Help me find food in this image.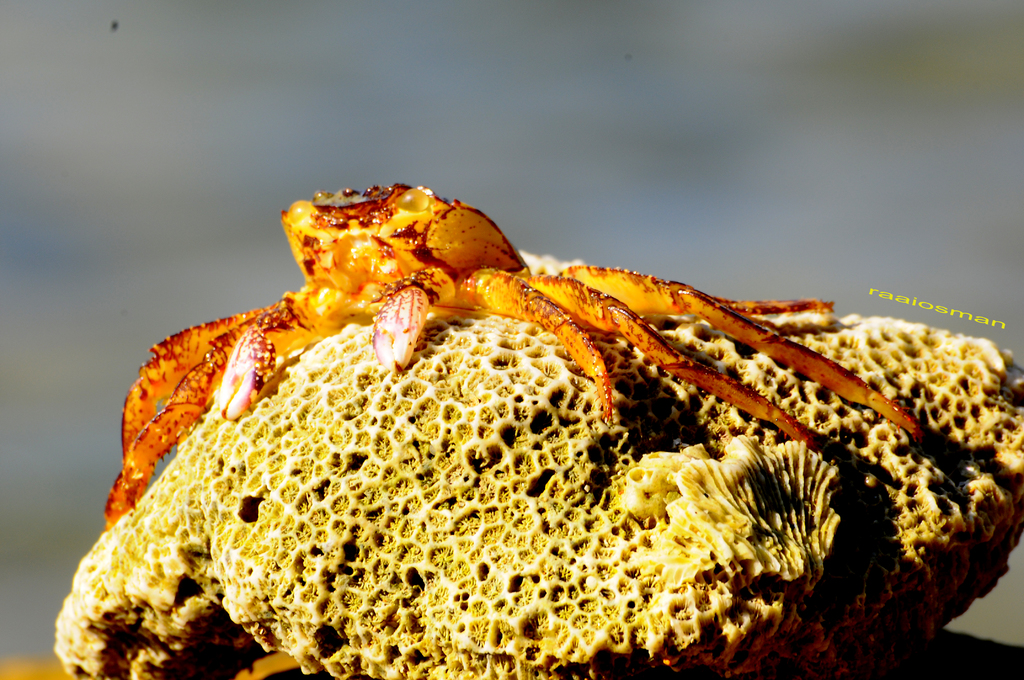
Found it: BBox(68, 222, 1020, 661).
